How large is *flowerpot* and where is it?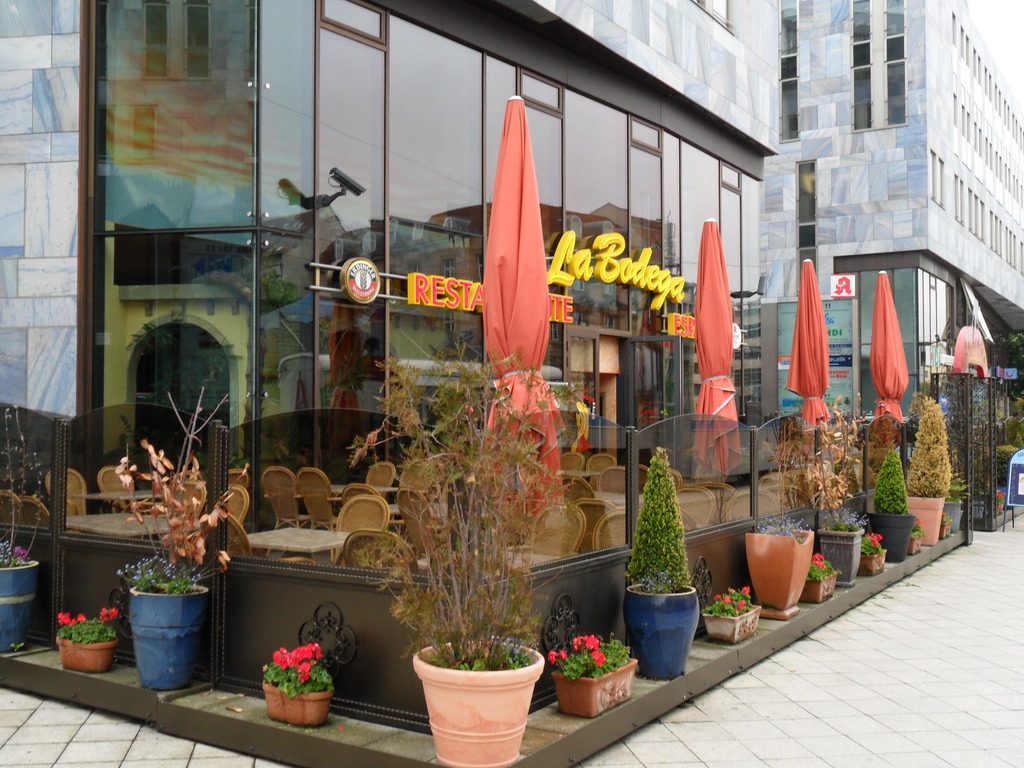
Bounding box: locate(819, 516, 866, 586).
